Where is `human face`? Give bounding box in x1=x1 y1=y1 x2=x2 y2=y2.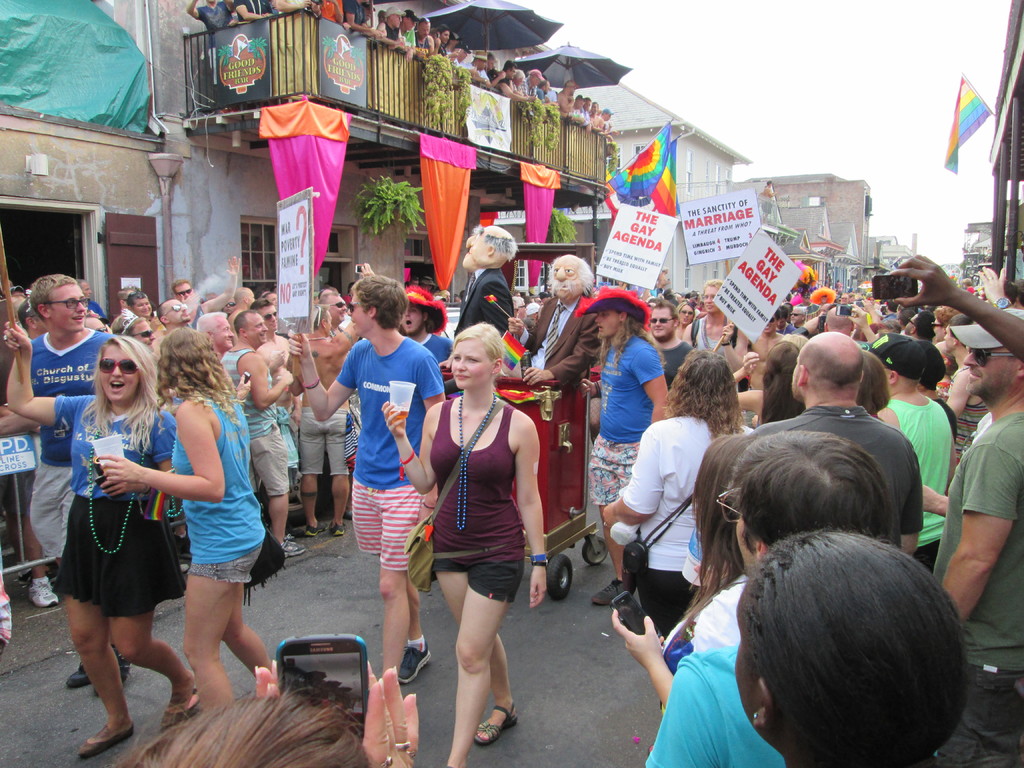
x1=965 y1=341 x2=1021 y2=394.
